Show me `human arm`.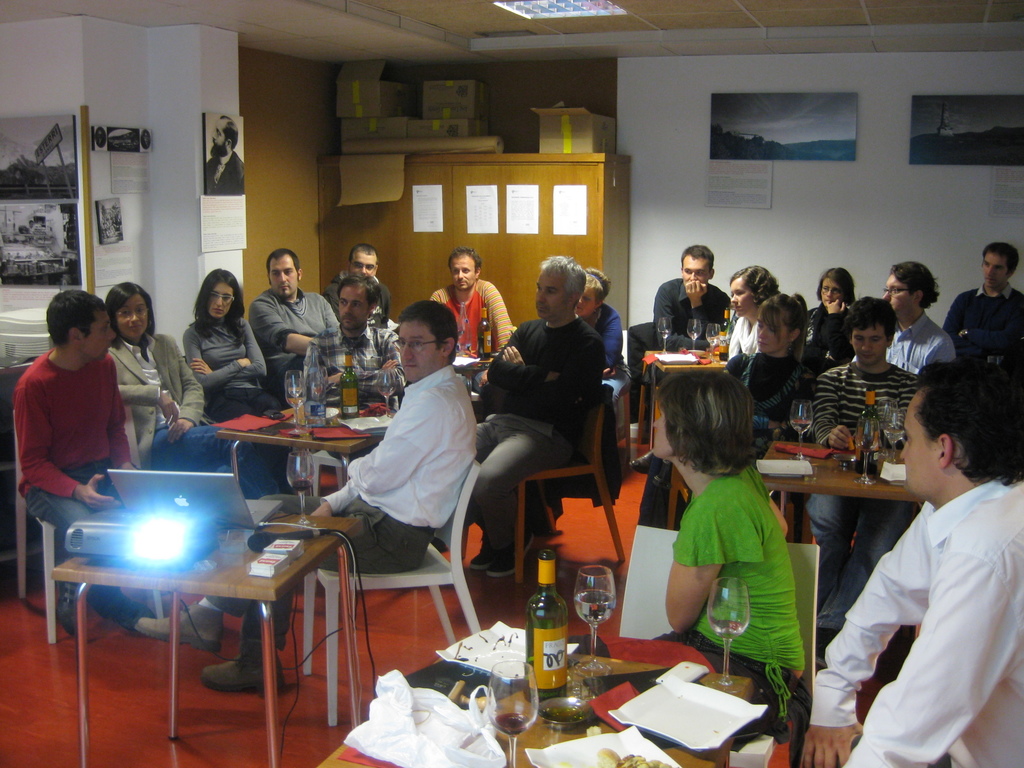
`human arm` is here: bbox=[898, 373, 927, 442].
